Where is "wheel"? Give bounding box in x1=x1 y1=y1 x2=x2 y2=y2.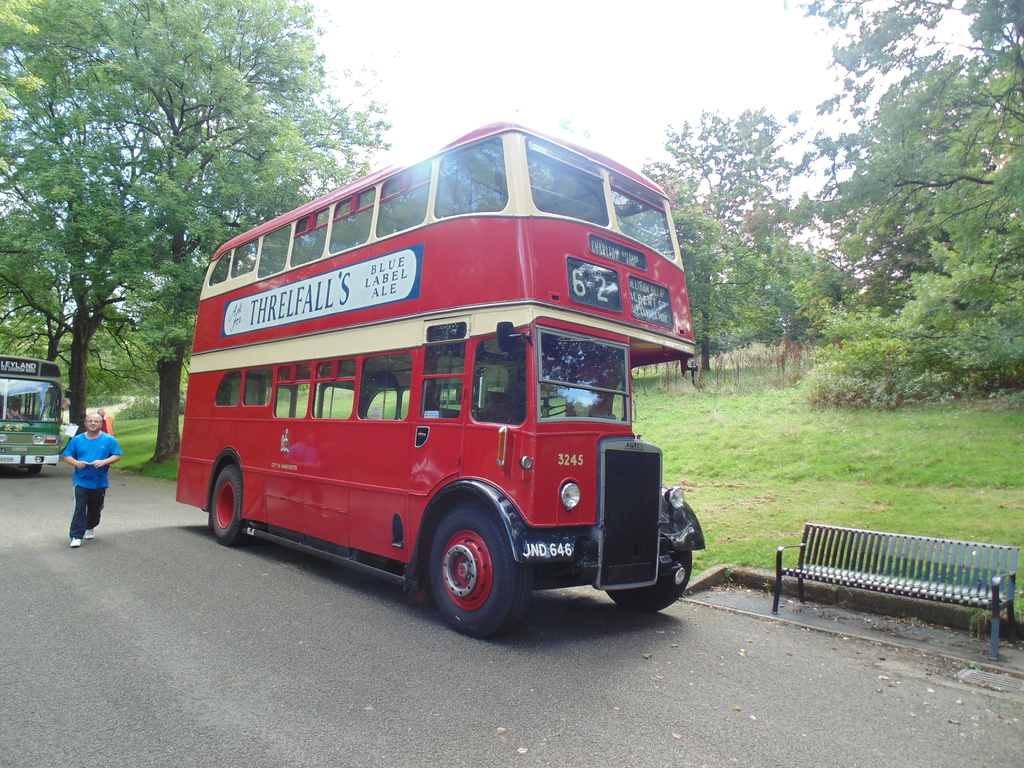
x1=202 y1=464 x2=248 y2=543.
